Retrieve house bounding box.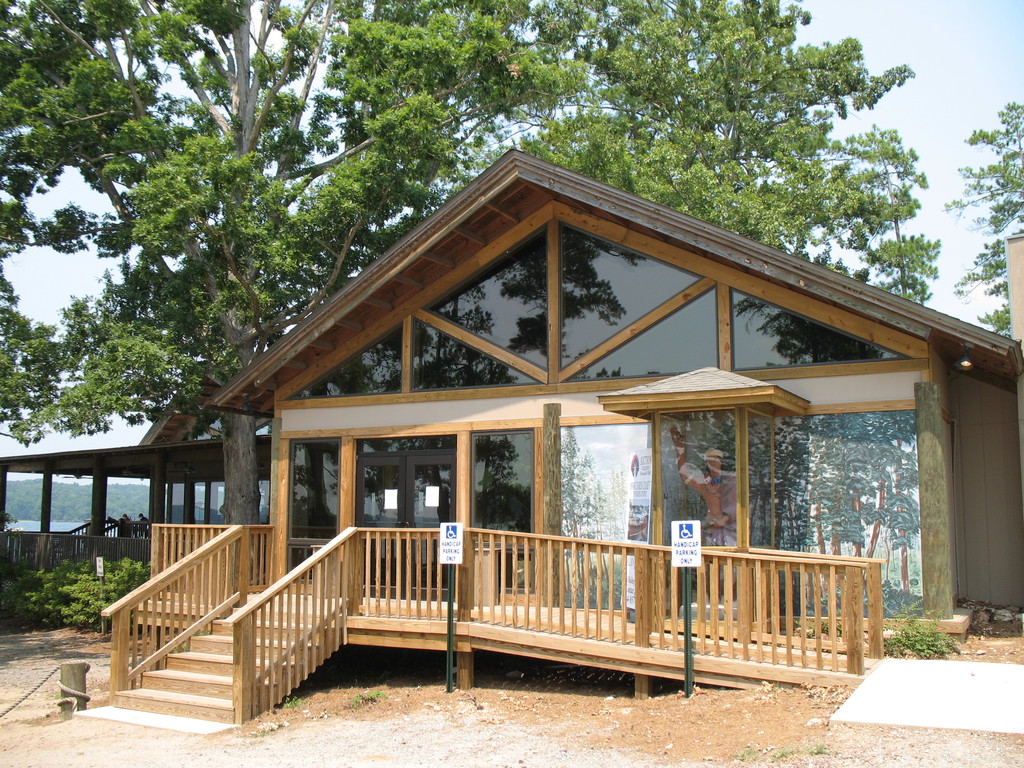
Bounding box: 97,141,1023,738.
